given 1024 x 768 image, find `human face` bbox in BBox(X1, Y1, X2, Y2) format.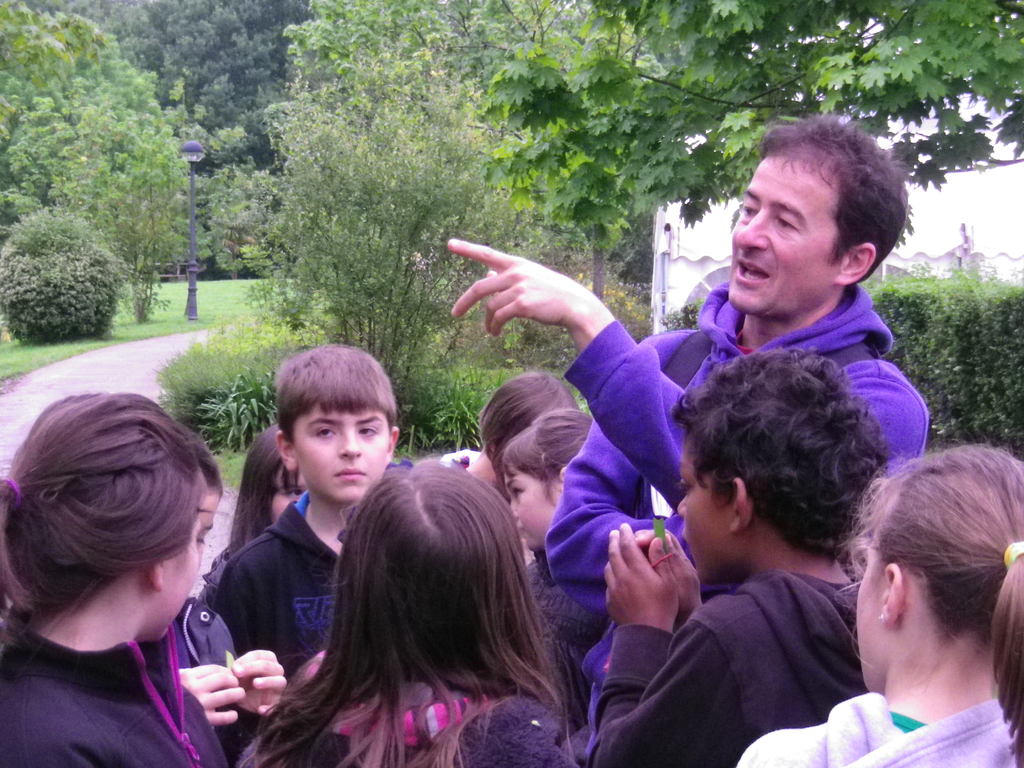
BBox(504, 467, 558, 552).
